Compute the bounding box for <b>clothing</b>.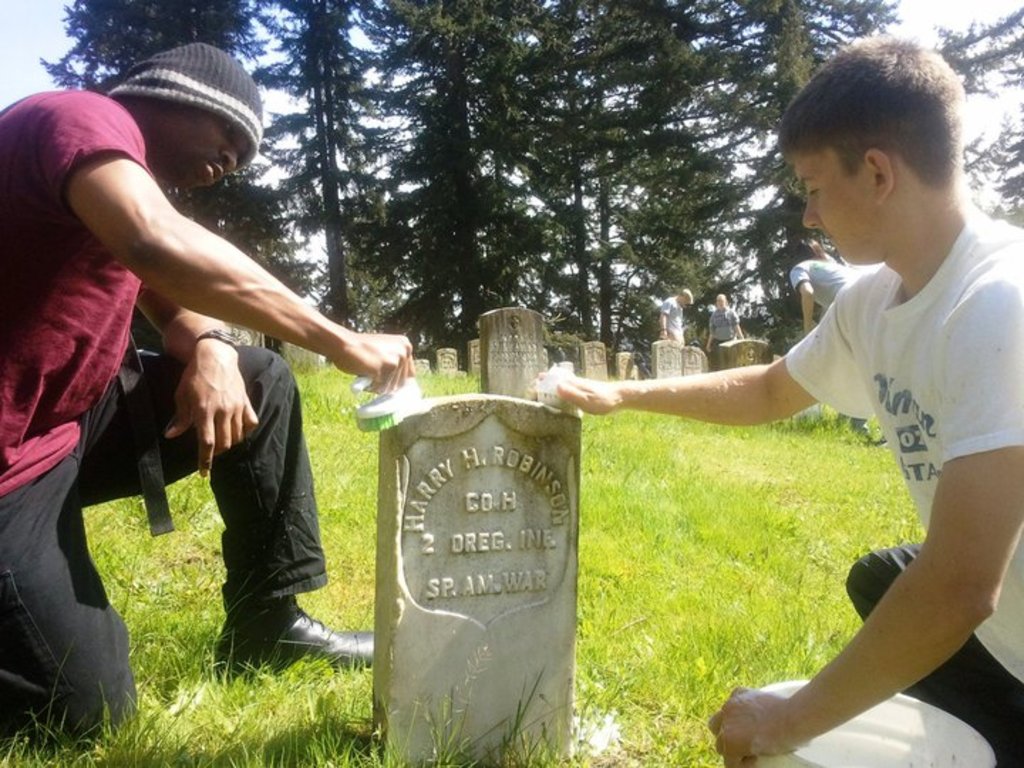
654 294 694 350.
